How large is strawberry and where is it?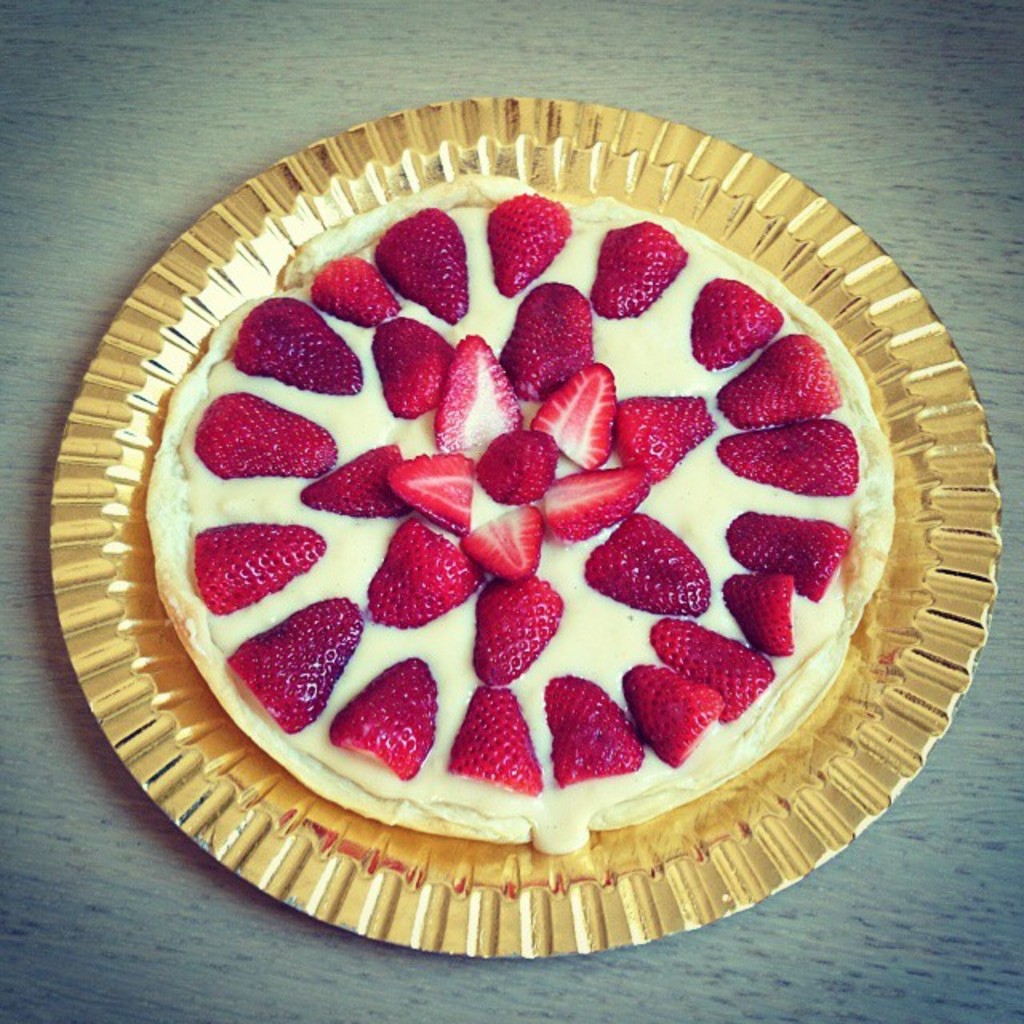
Bounding box: <bbox>363, 514, 485, 627</bbox>.
